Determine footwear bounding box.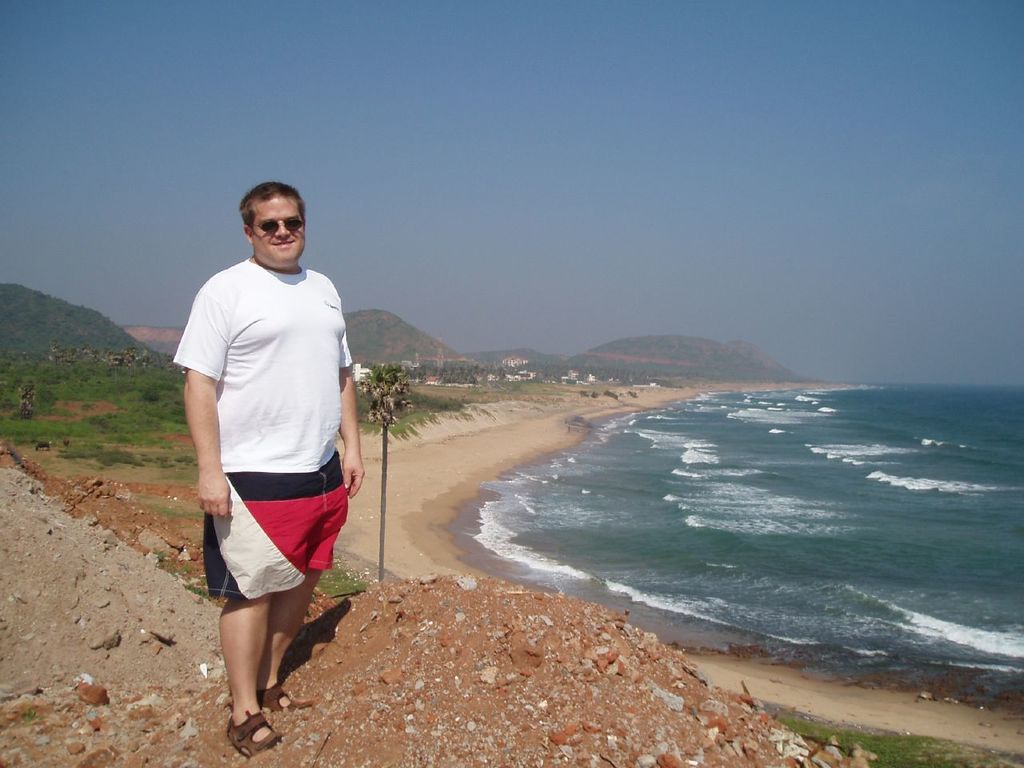
Determined: bbox=(227, 705, 282, 762).
